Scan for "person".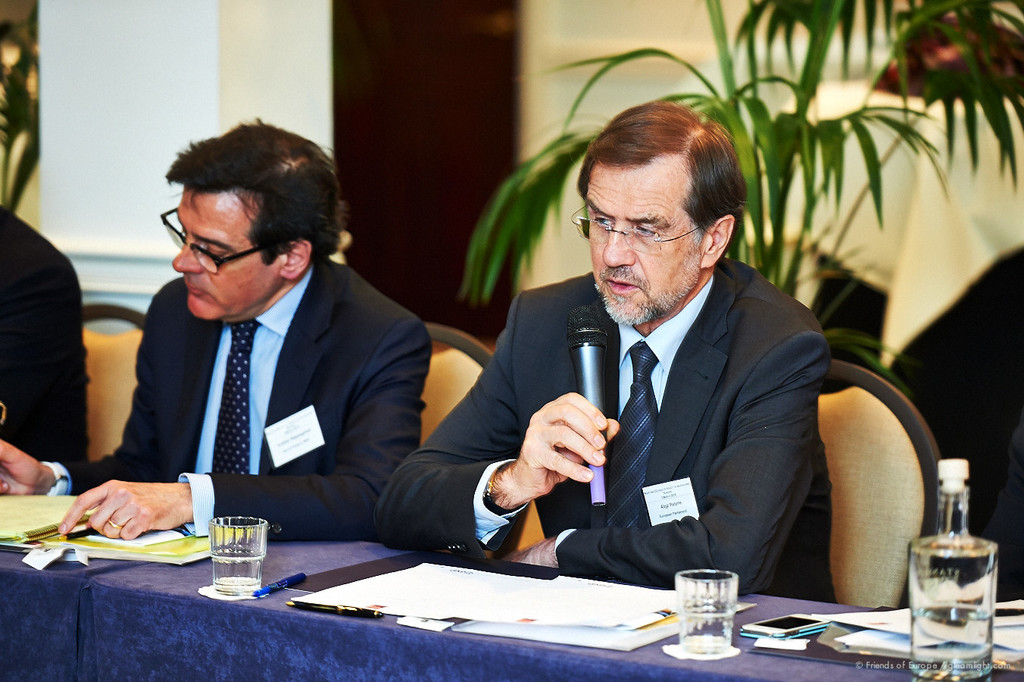
Scan result: bbox=[0, 198, 87, 468].
